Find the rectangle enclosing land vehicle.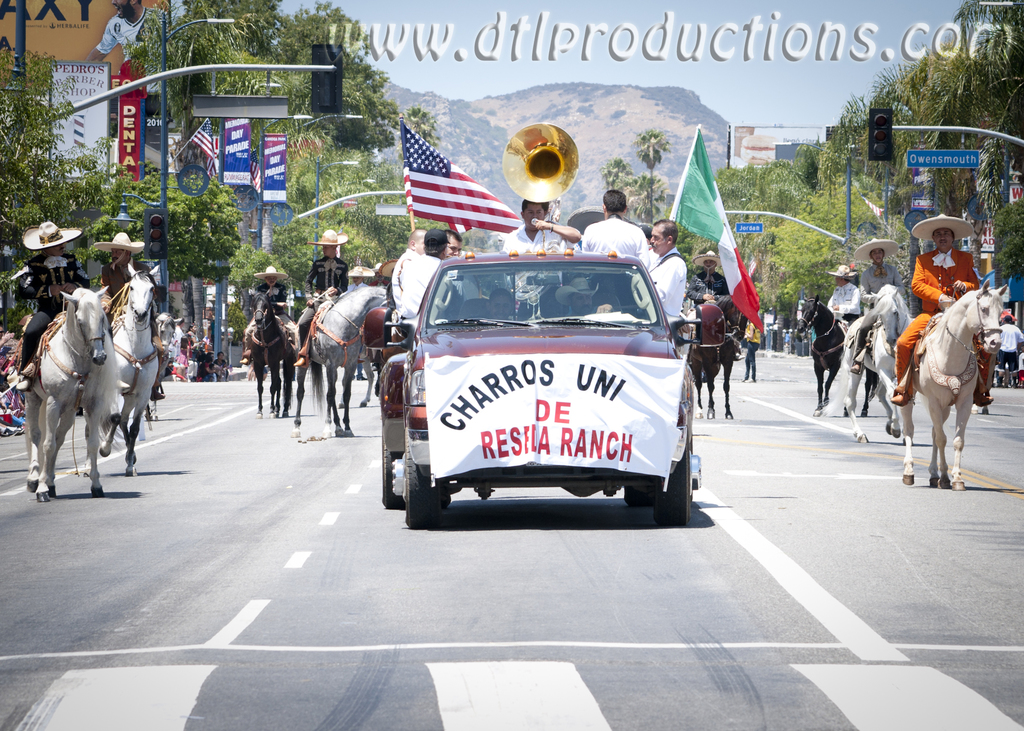
(392,218,723,522).
